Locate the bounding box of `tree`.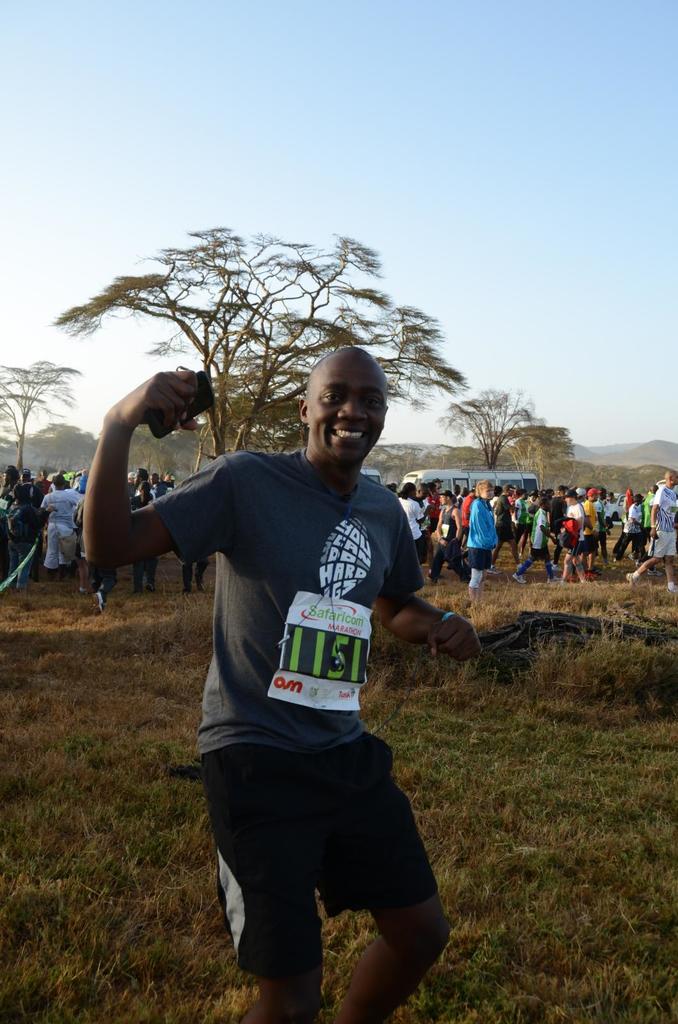
Bounding box: locate(506, 420, 590, 485).
